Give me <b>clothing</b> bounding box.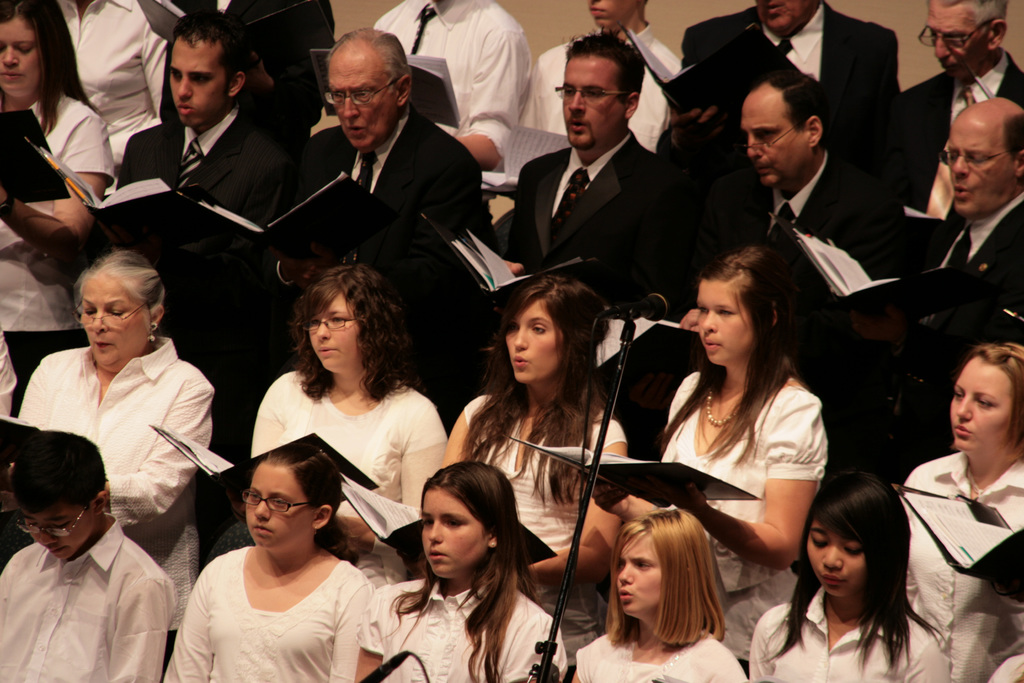
482 3 1020 478.
